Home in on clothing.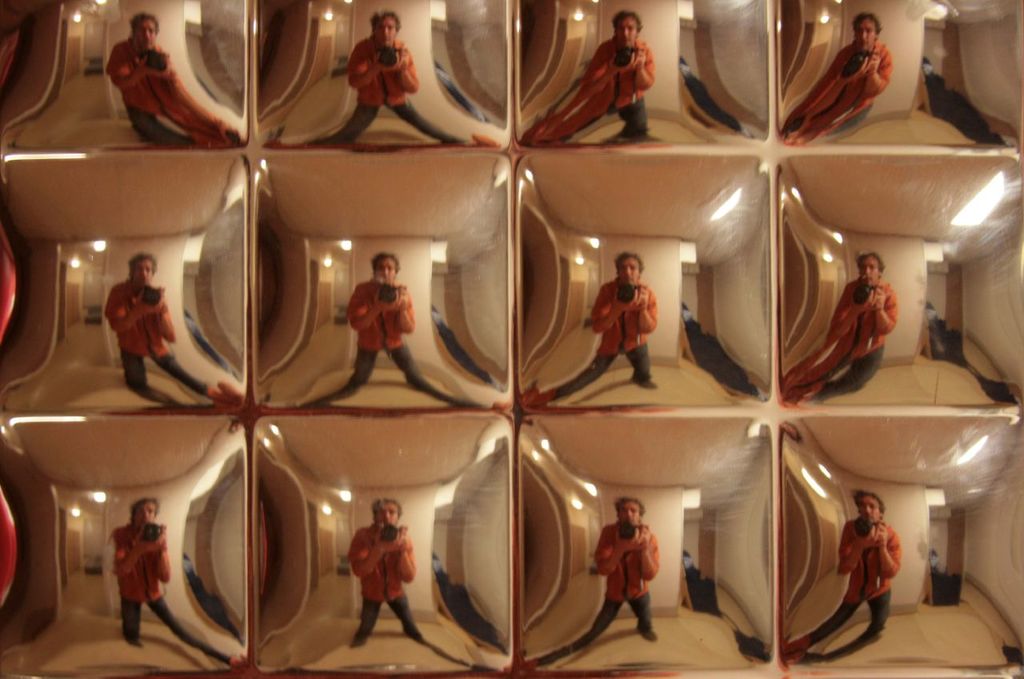
Homed in at 833 42 888 136.
